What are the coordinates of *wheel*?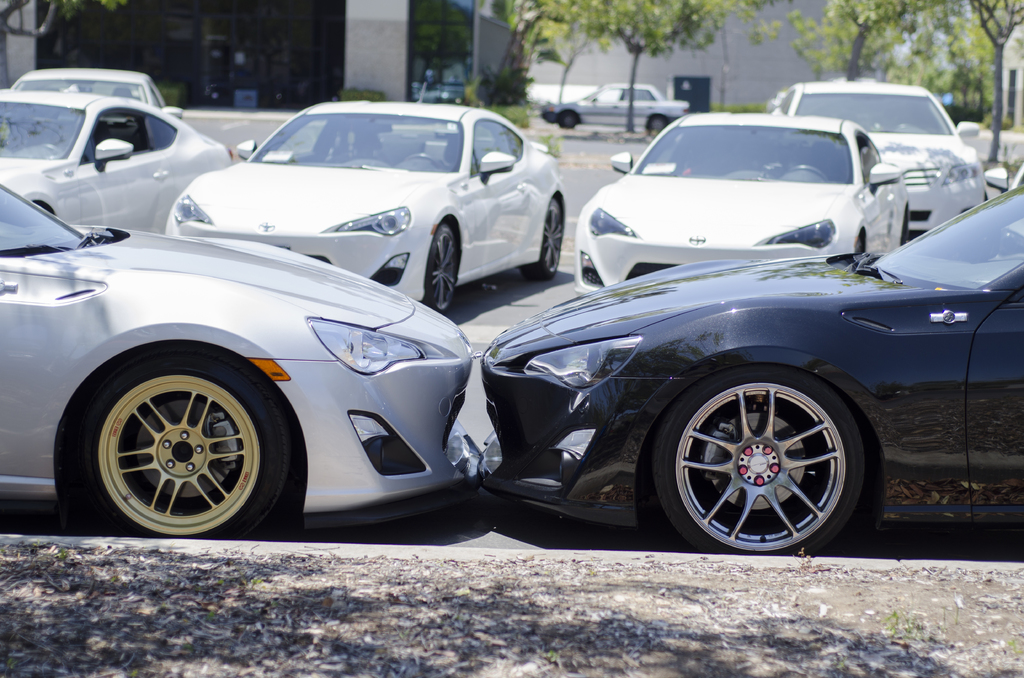
420/209/461/315.
